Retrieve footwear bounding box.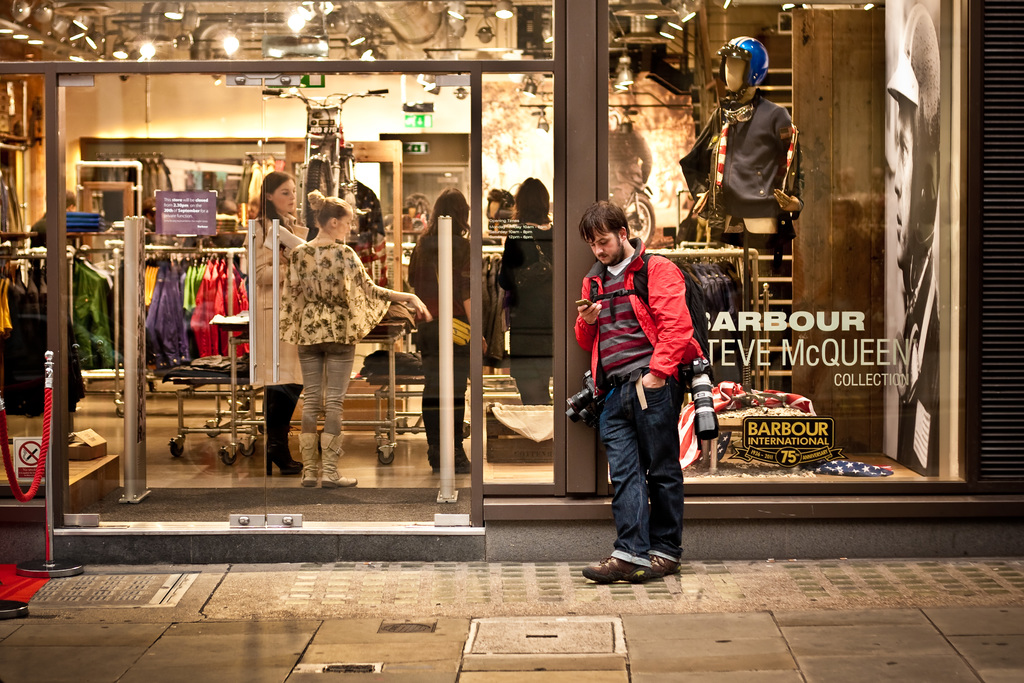
Bounding box: [298, 470, 319, 487].
